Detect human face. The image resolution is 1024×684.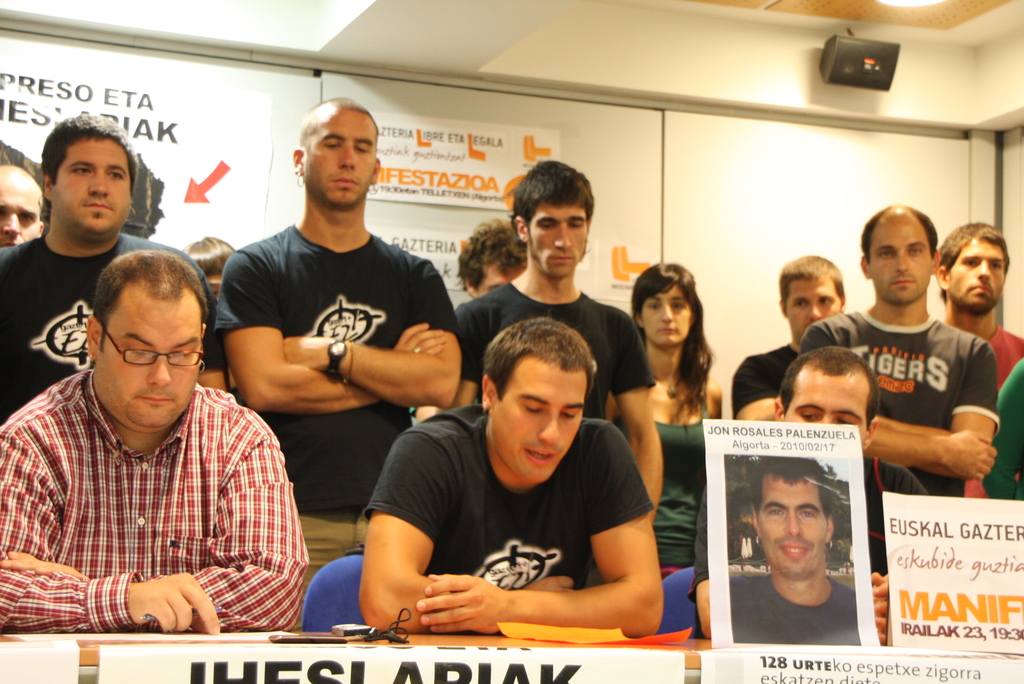
527, 200, 586, 280.
